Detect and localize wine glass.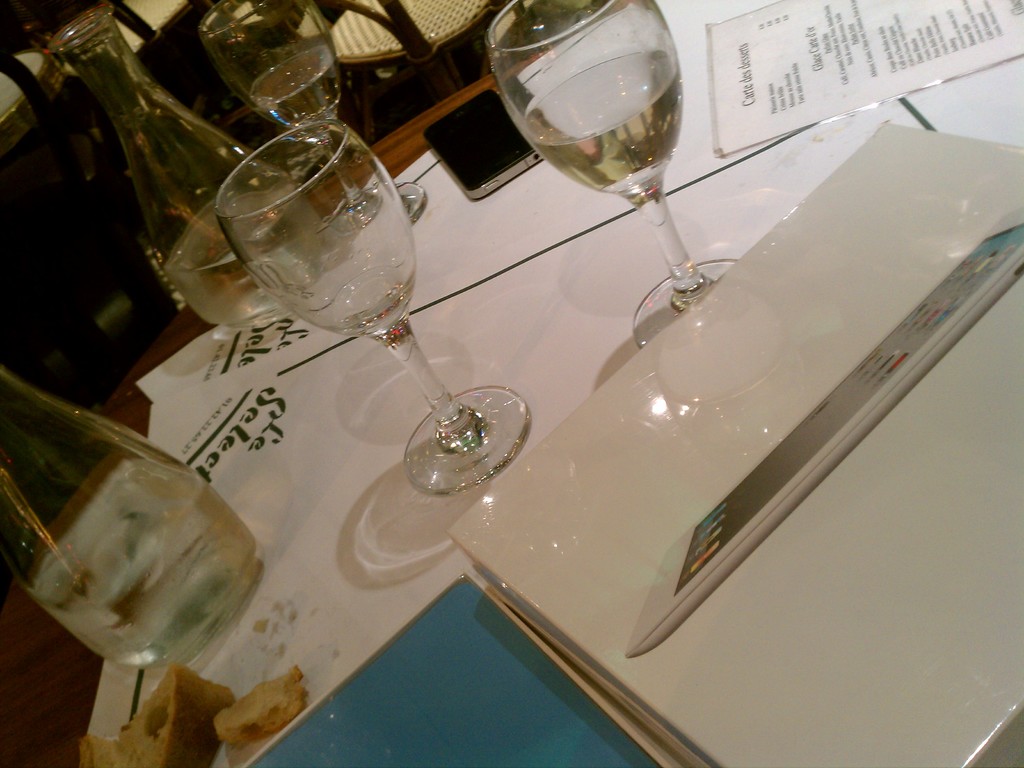
Localized at [481, 0, 744, 348].
